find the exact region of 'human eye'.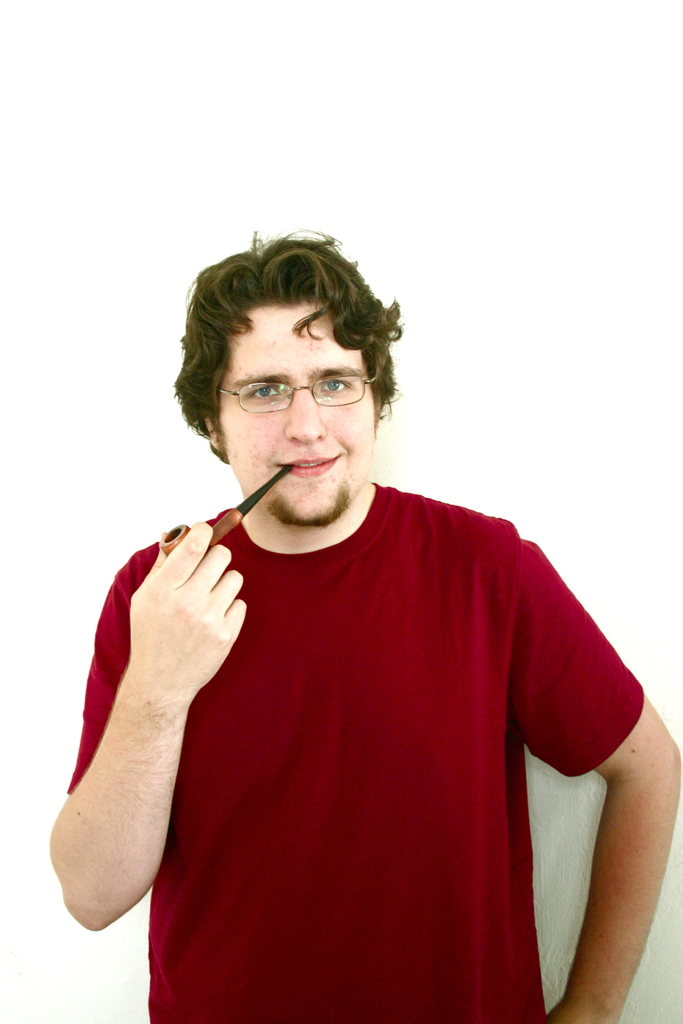
Exact region: box(311, 371, 355, 397).
